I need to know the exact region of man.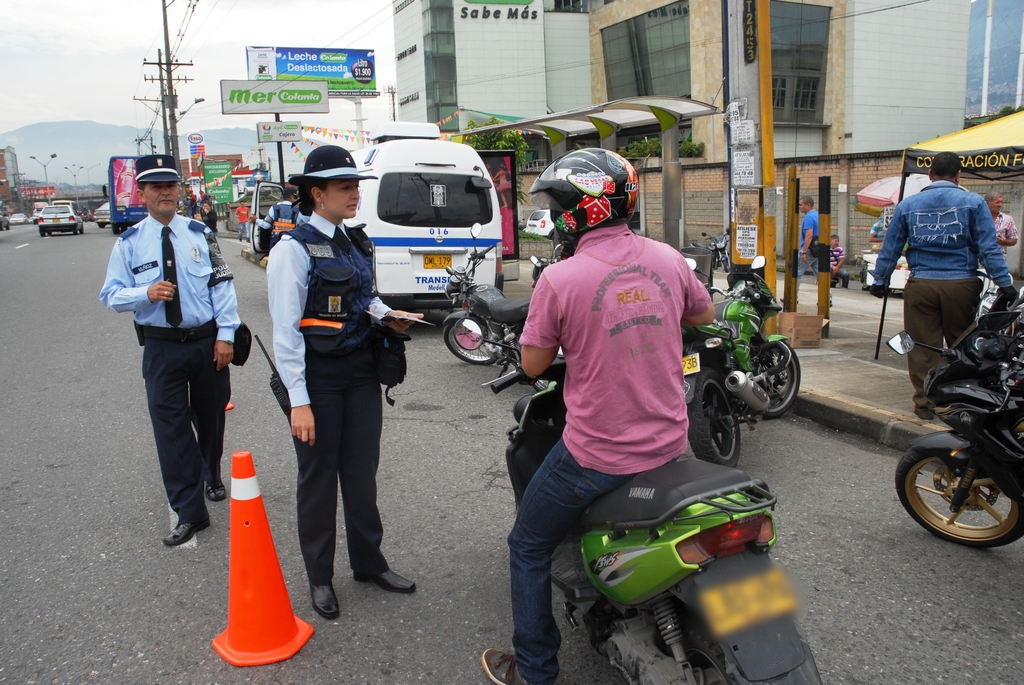
Region: pyautogui.locateOnScreen(871, 150, 1019, 422).
